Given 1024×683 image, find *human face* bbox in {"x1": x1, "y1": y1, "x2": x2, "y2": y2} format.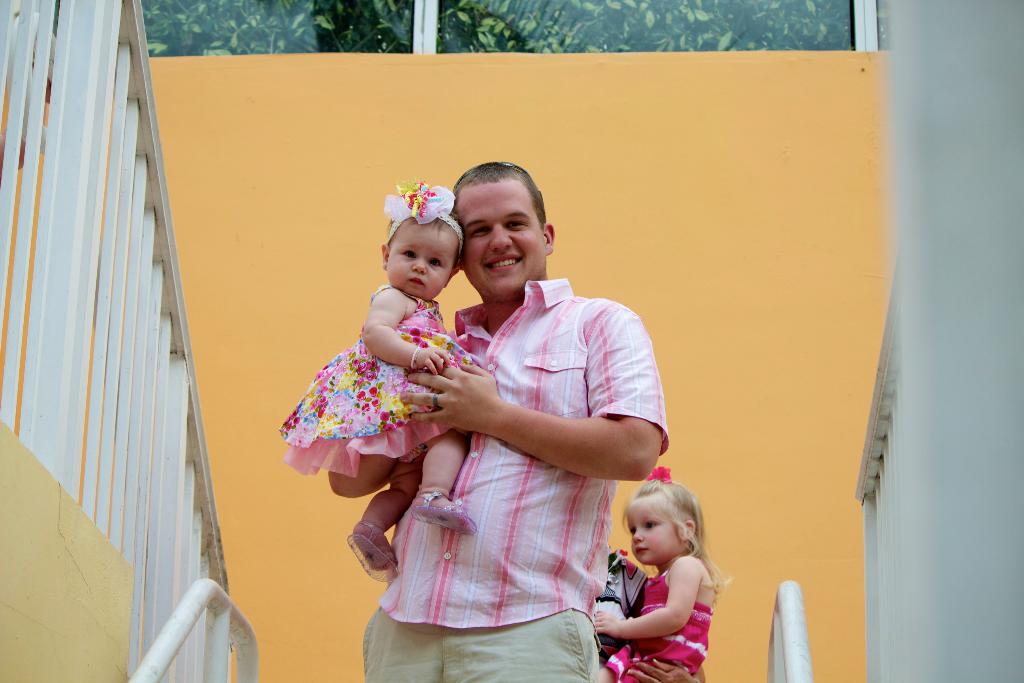
{"x1": 386, "y1": 215, "x2": 456, "y2": 305}.
